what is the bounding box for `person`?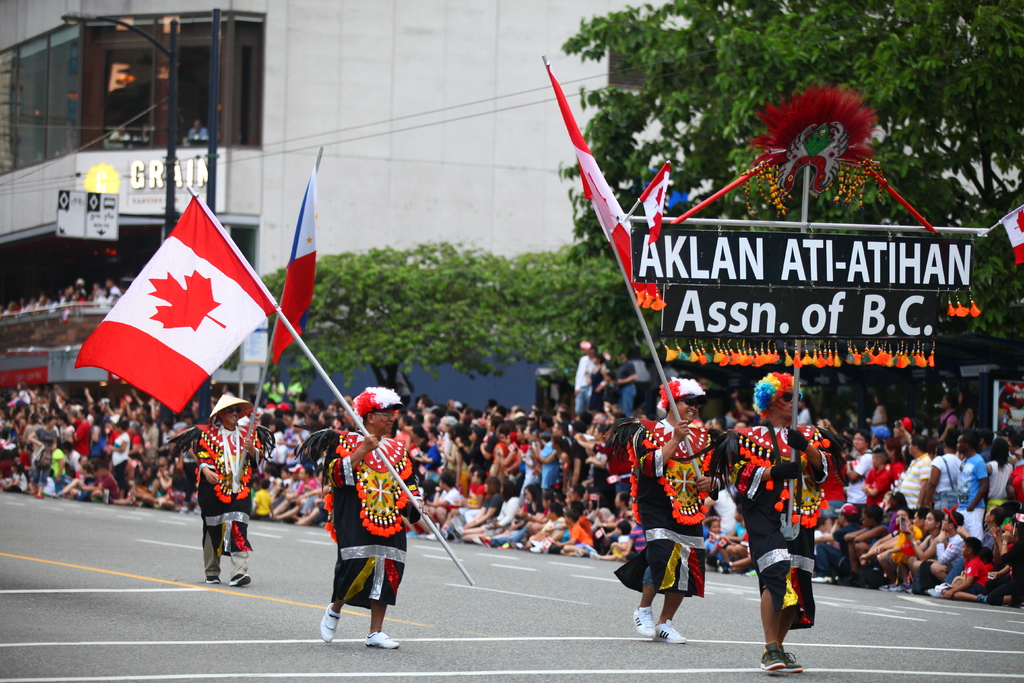
{"x1": 189, "y1": 117, "x2": 209, "y2": 140}.
